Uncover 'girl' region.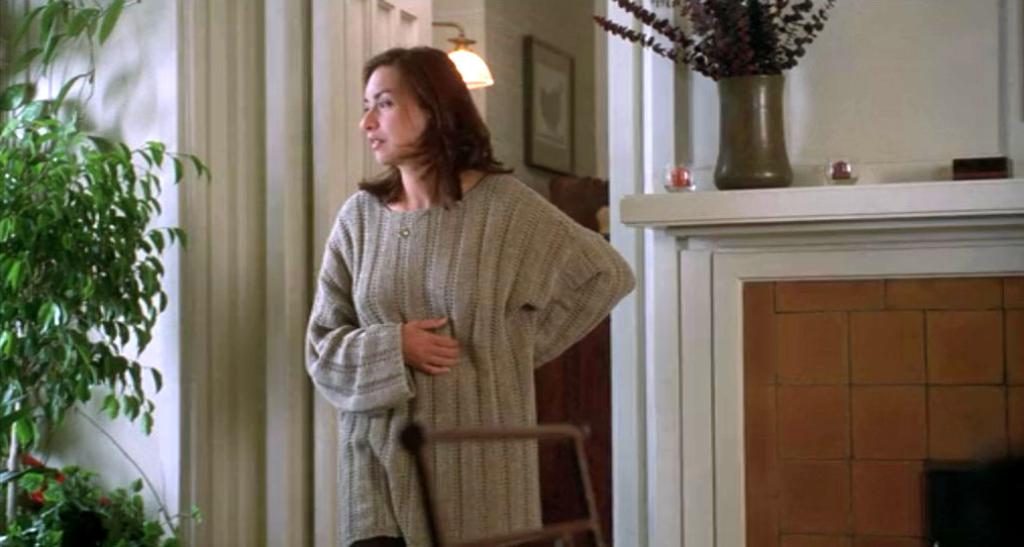
Uncovered: pyautogui.locateOnScreen(305, 43, 639, 546).
